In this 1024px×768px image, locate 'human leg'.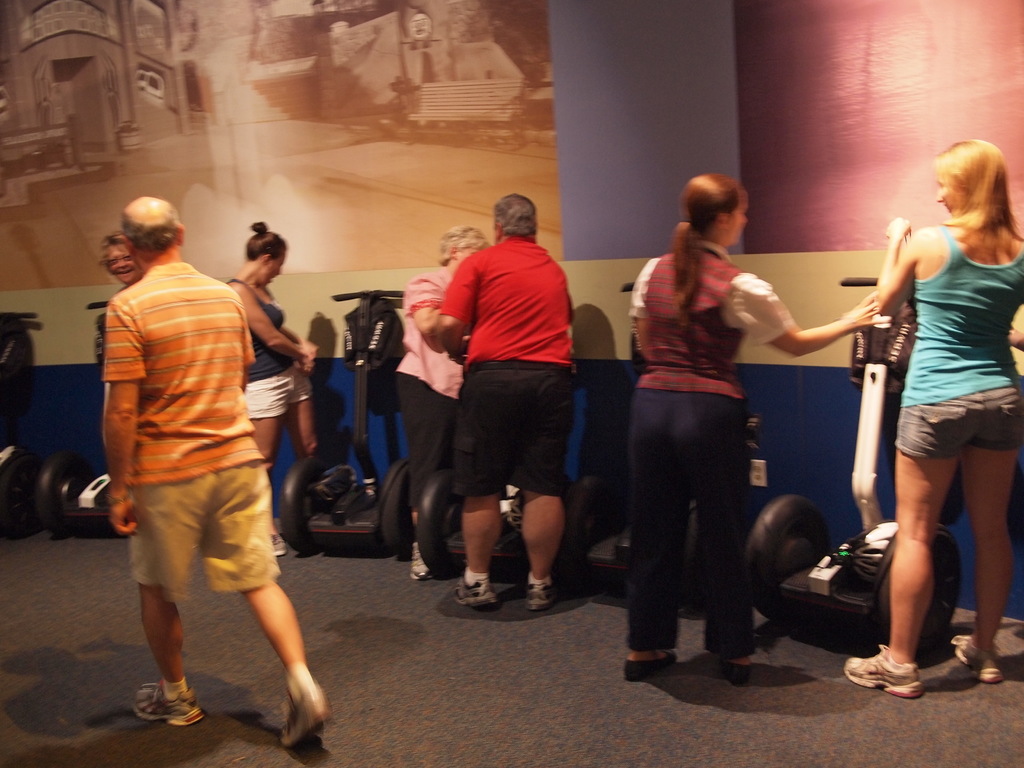
Bounding box: {"x1": 974, "y1": 420, "x2": 1019, "y2": 679}.
